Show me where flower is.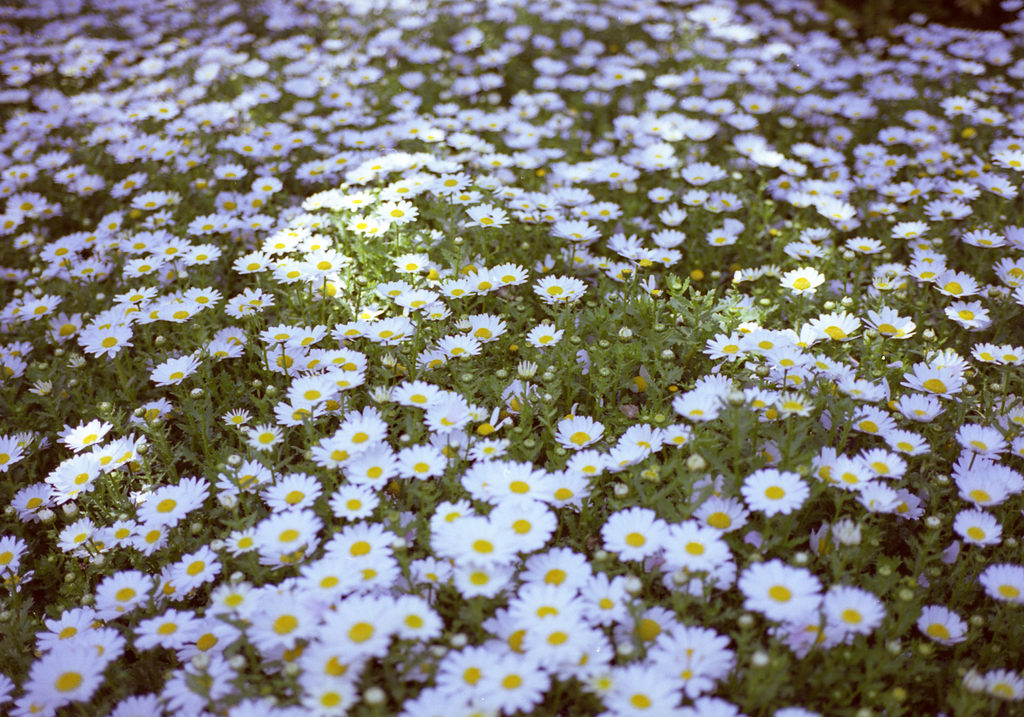
flower is at bbox=[12, 483, 52, 517].
